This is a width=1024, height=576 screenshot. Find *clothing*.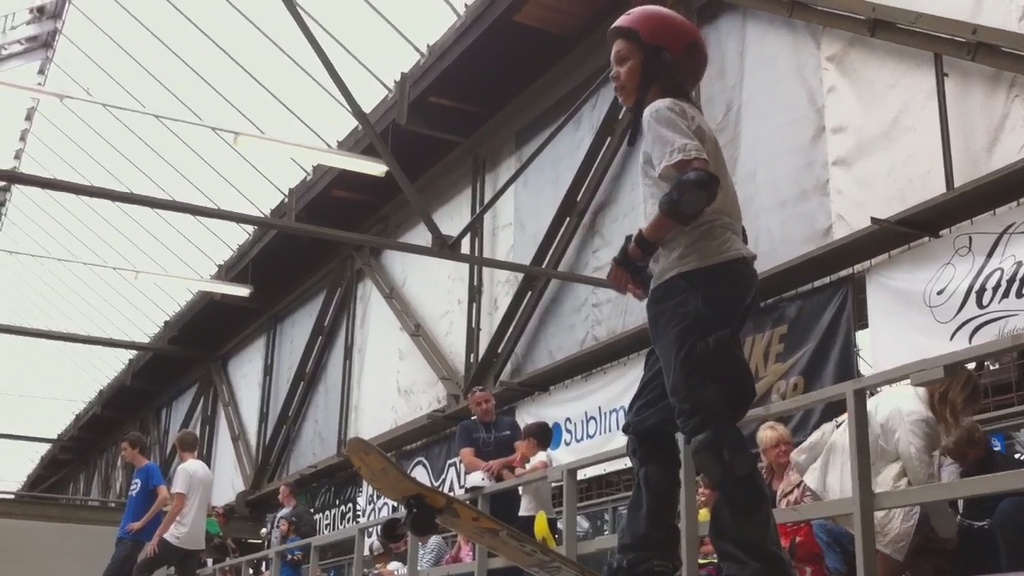
Bounding box: detection(99, 461, 166, 575).
